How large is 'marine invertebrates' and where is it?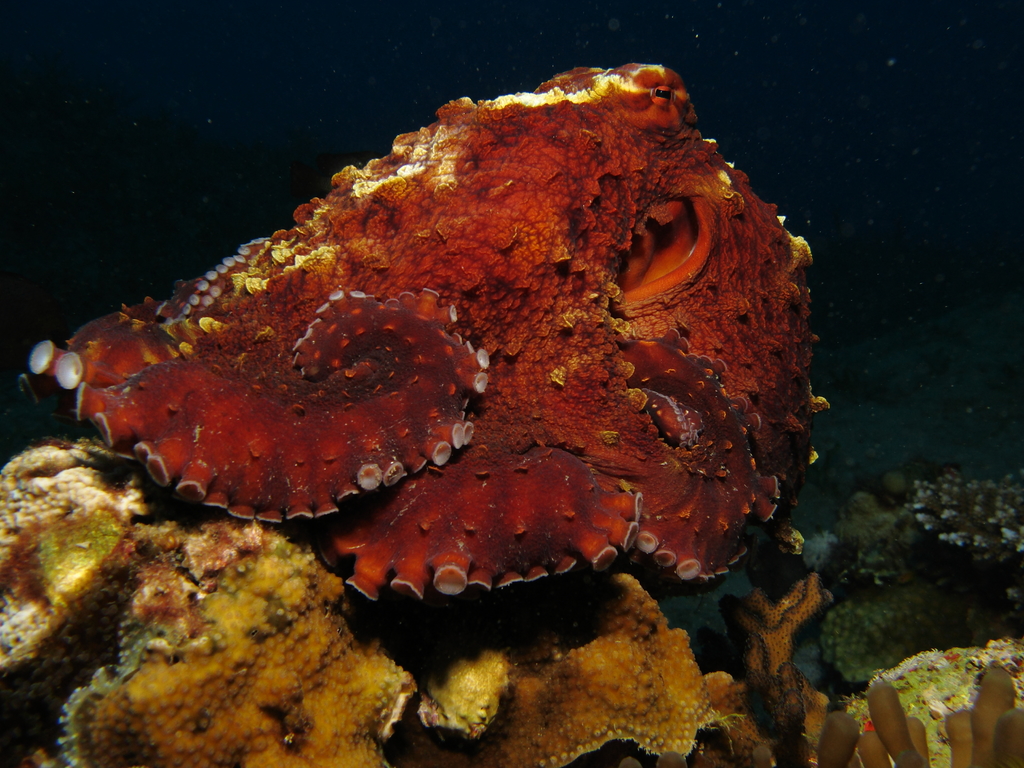
Bounding box: 45,513,439,767.
